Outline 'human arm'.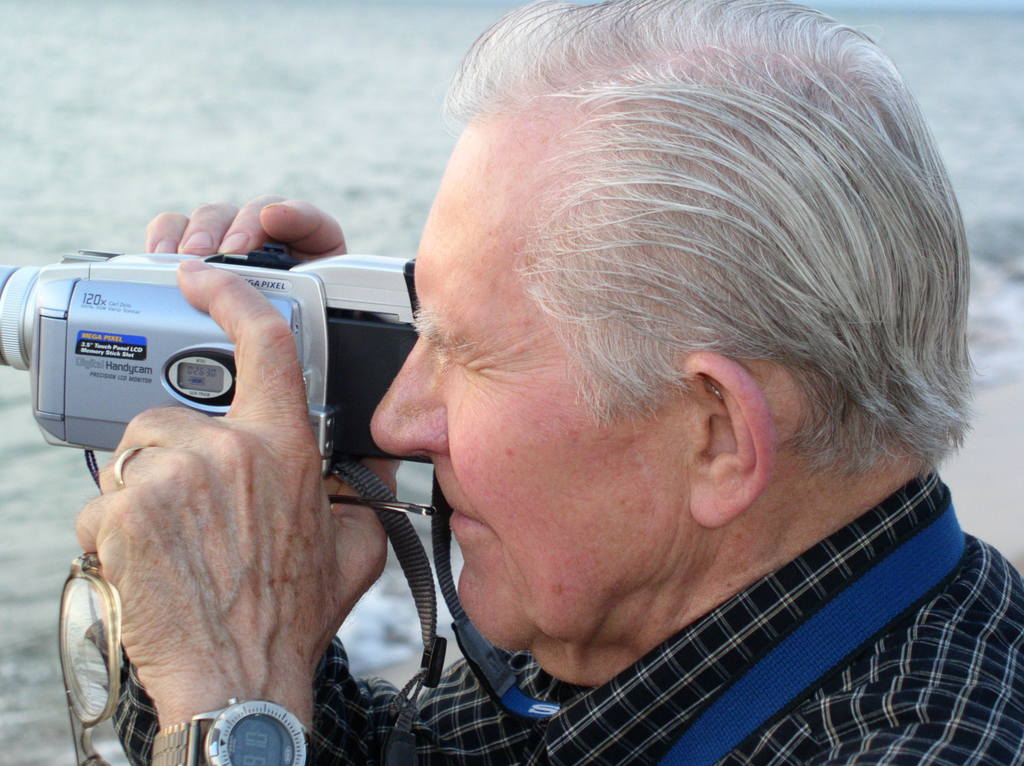
Outline: BBox(144, 188, 401, 765).
